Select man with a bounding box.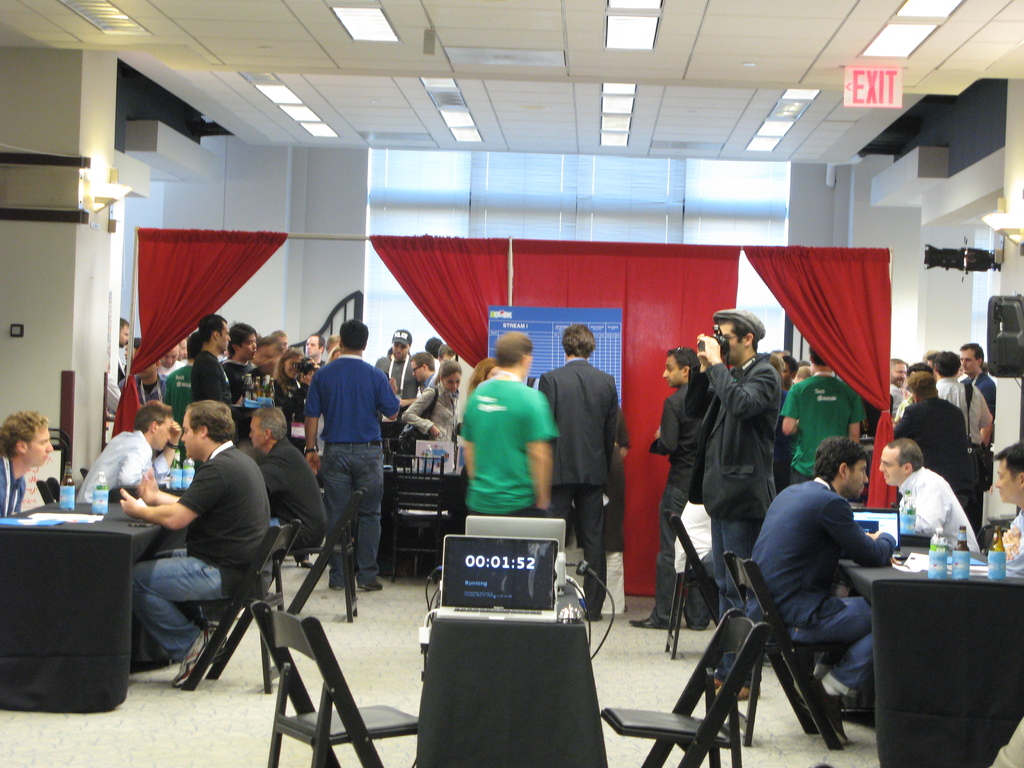
region(986, 439, 1023, 563).
